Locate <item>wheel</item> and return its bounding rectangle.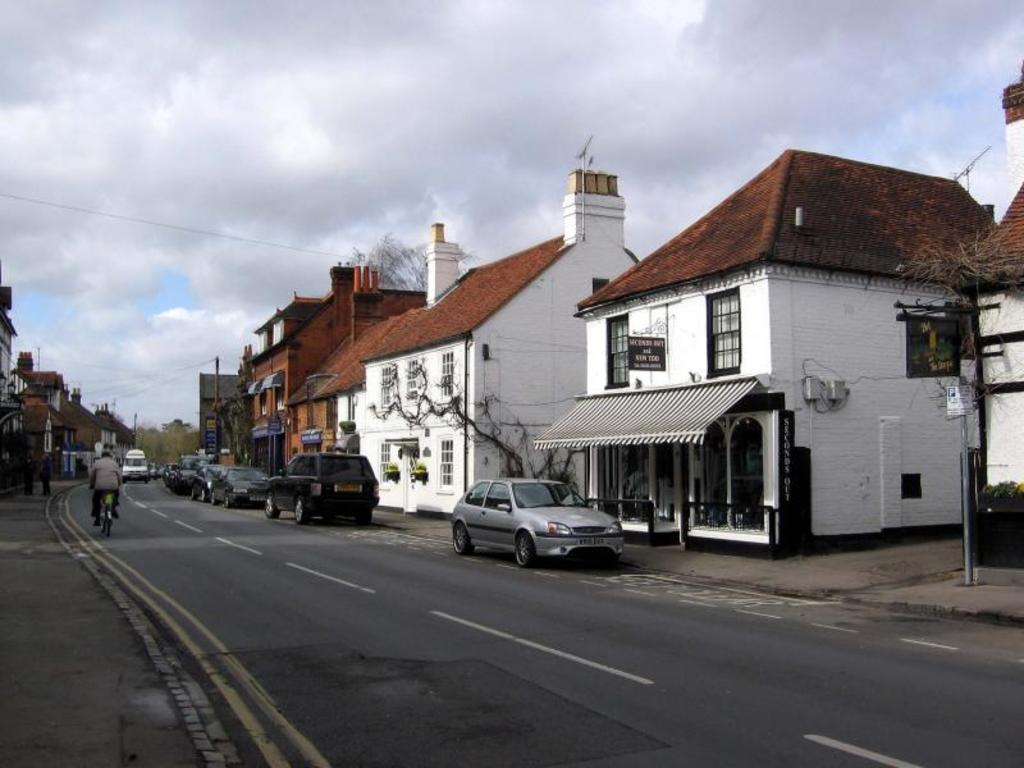
x1=225 y1=498 x2=230 y2=503.
